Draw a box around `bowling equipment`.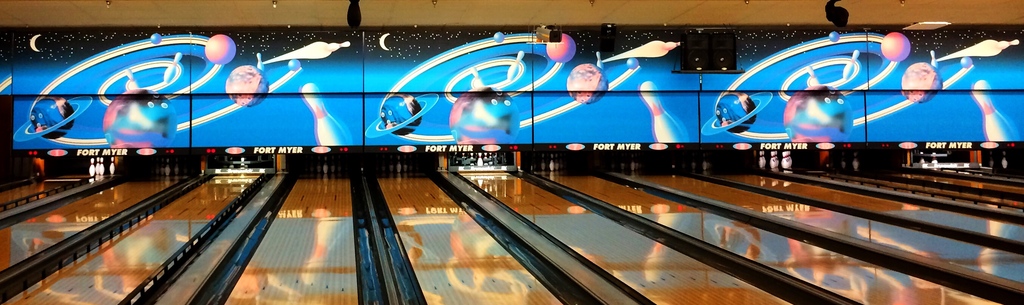
(left=149, top=35, right=162, bottom=48).
